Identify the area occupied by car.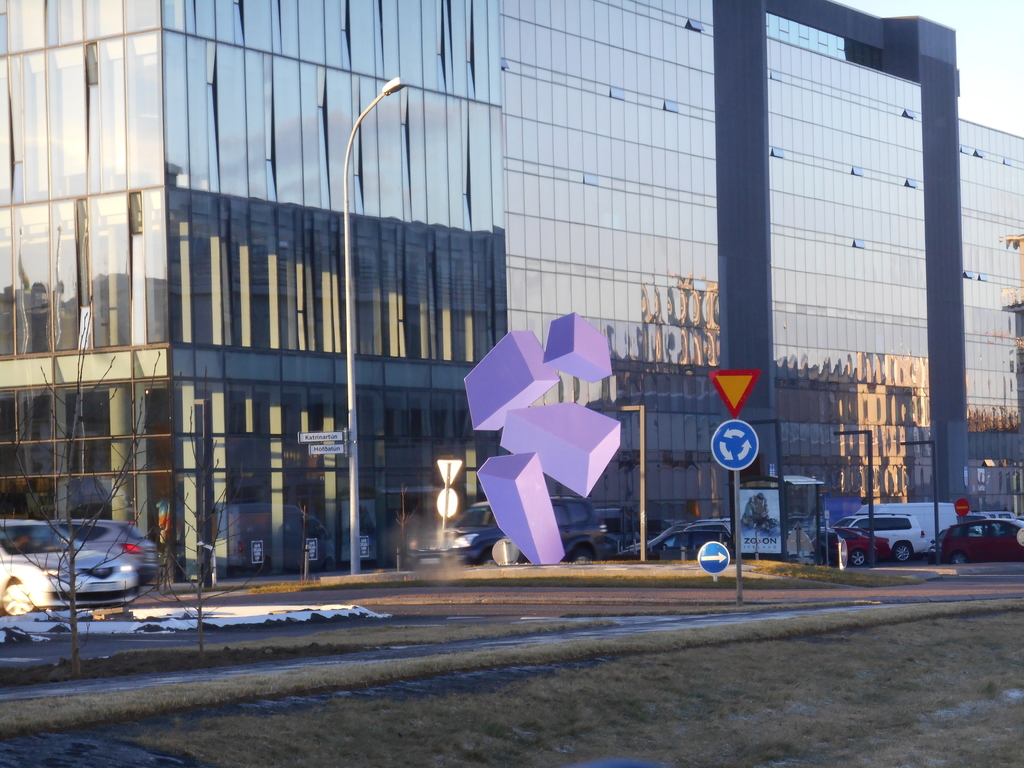
Area: [52,518,159,584].
